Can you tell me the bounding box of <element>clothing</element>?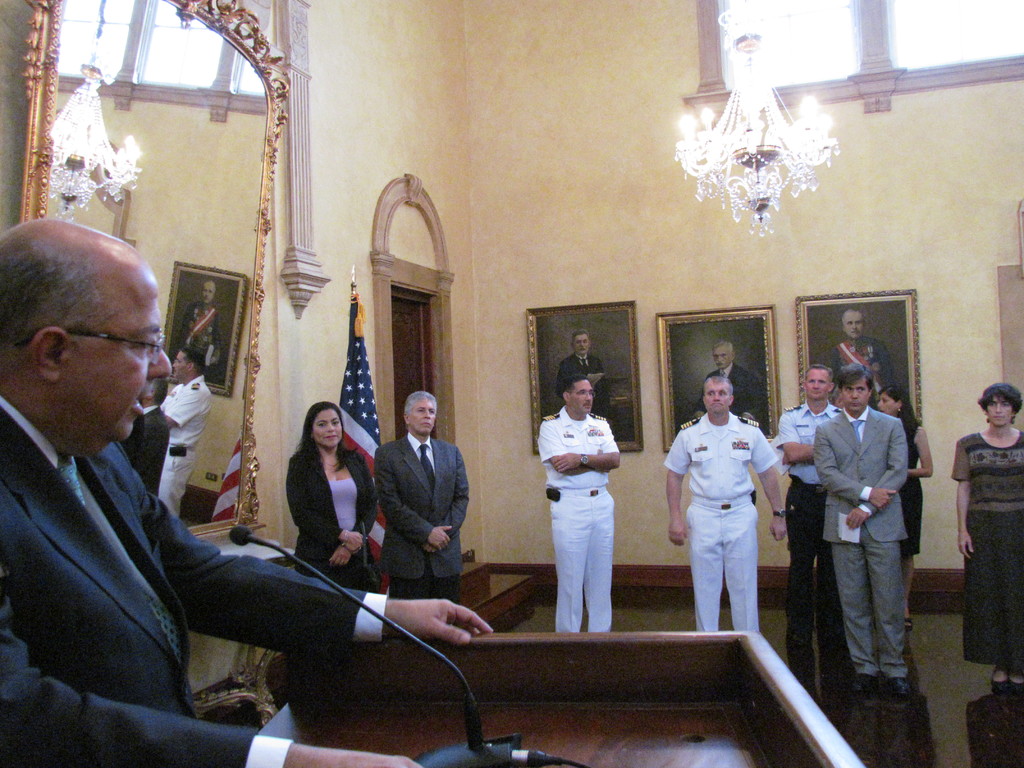
(left=816, top=404, right=909, bottom=680).
